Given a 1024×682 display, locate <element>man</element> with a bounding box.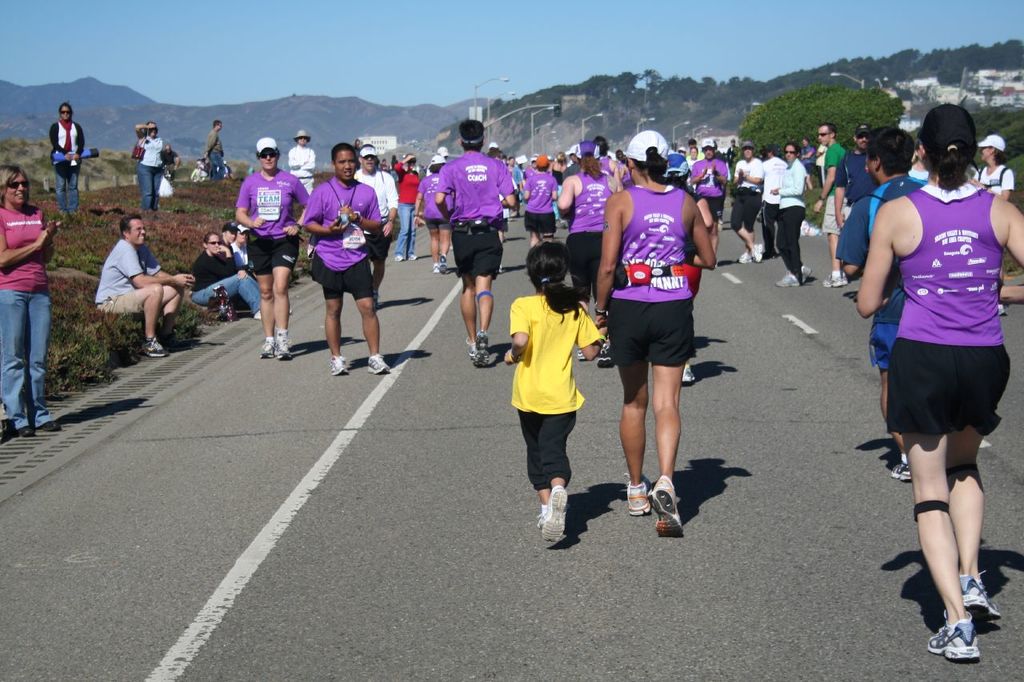
Located: crop(229, 223, 253, 272).
